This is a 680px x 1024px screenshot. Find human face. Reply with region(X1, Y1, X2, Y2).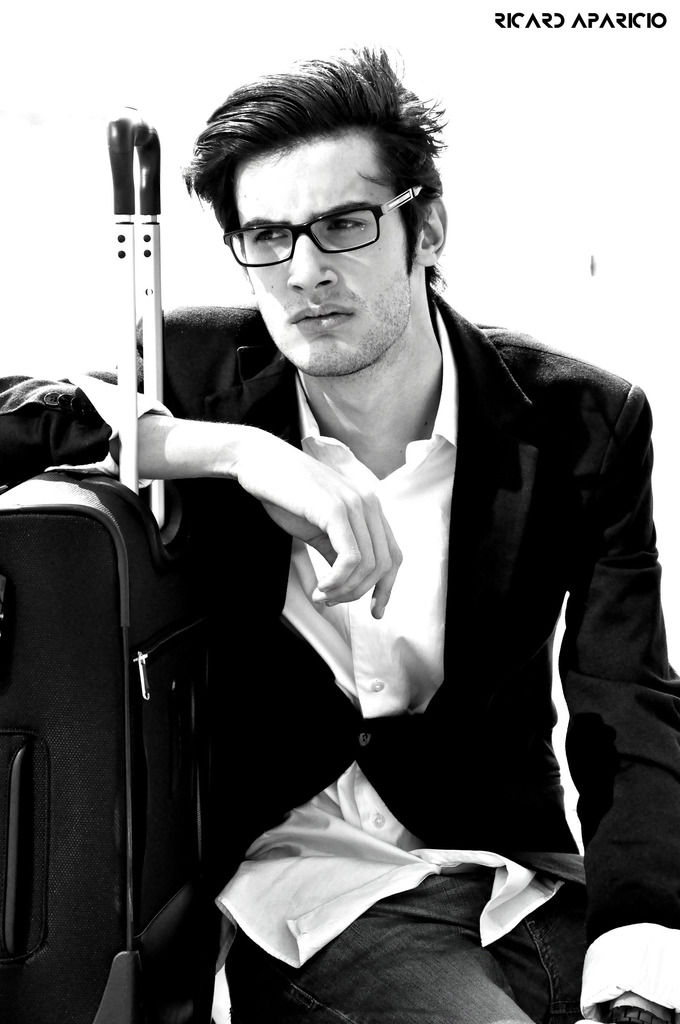
region(229, 140, 412, 377).
